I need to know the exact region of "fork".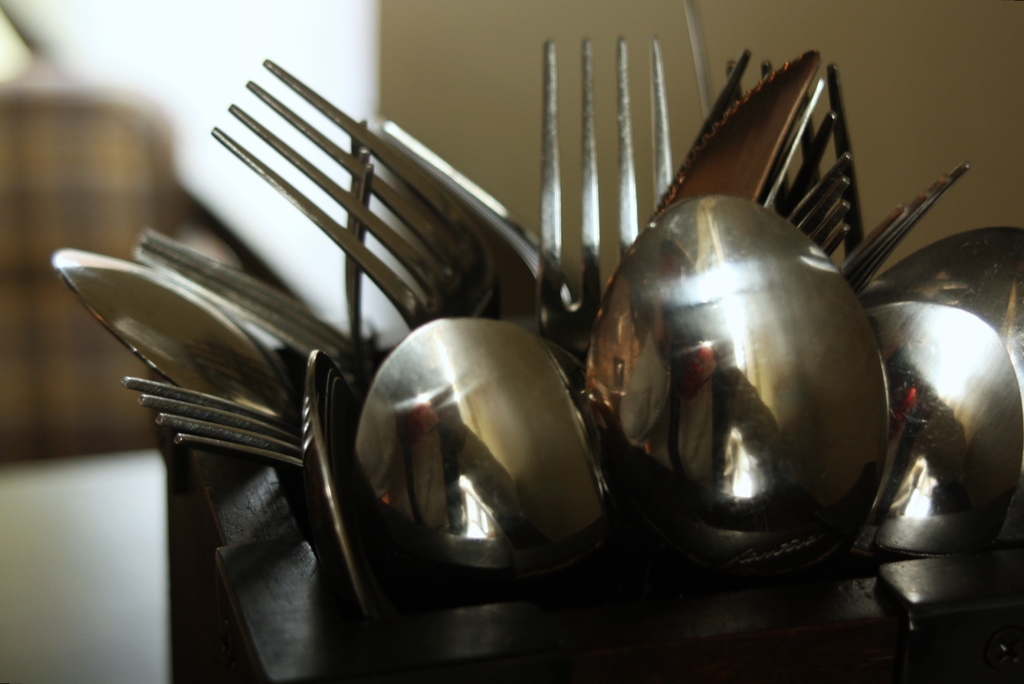
Region: rect(208, 51, 506, 331).
